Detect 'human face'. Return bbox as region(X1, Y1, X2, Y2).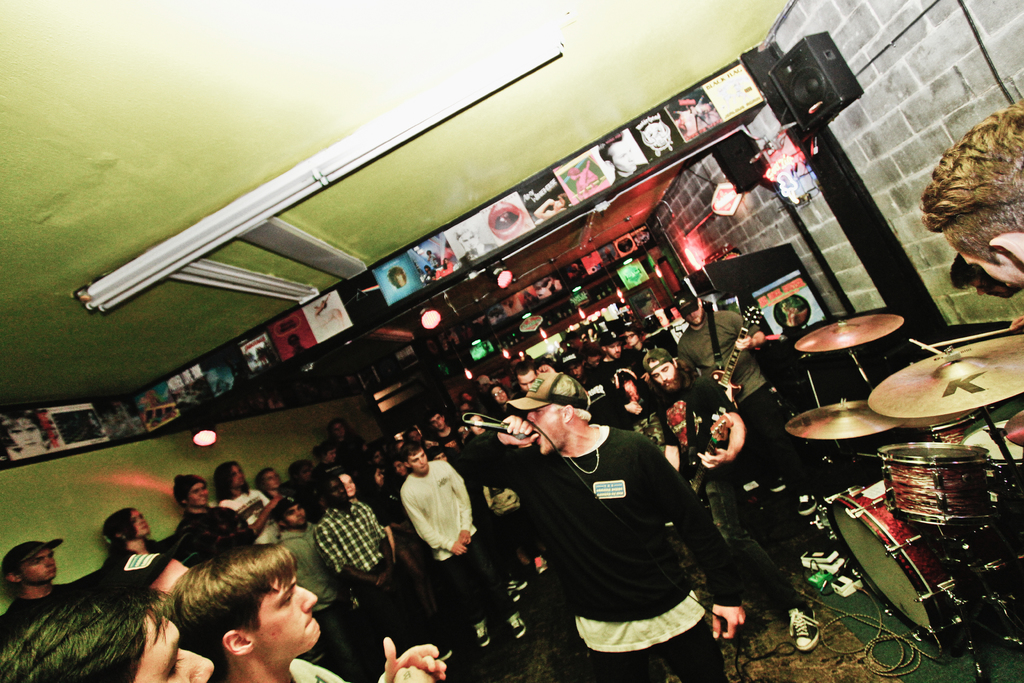
region(28, 550, 60, 579).
